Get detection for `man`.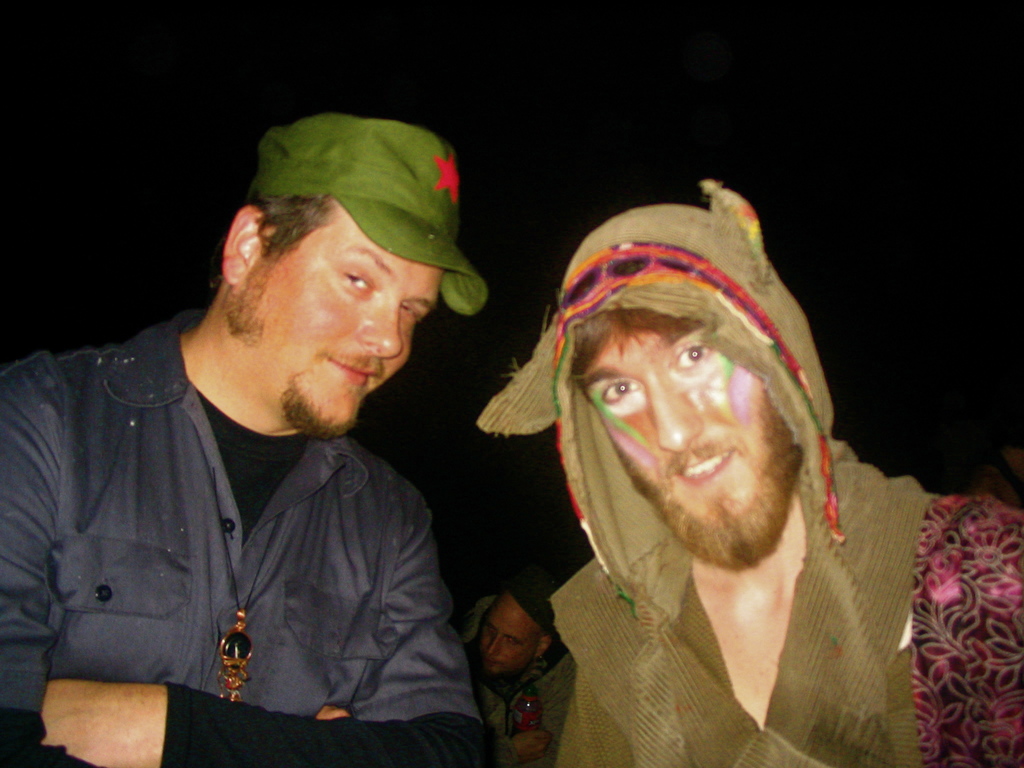
Detection: 471, 177, 1023, 767.
